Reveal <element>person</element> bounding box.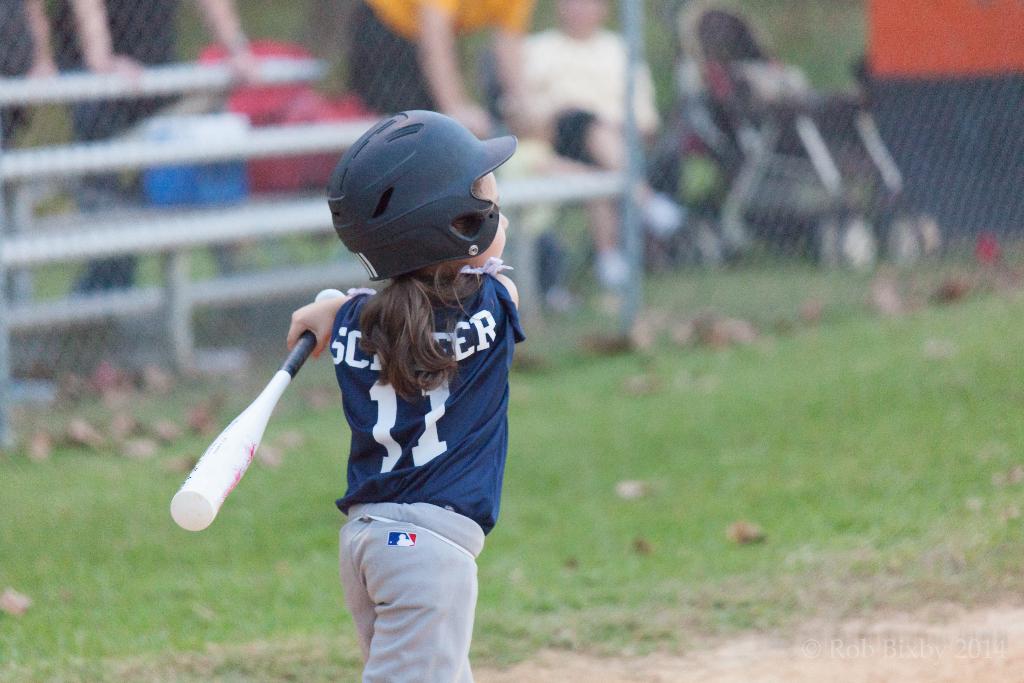
Revealed: rect(58, 0, 259, 332).
